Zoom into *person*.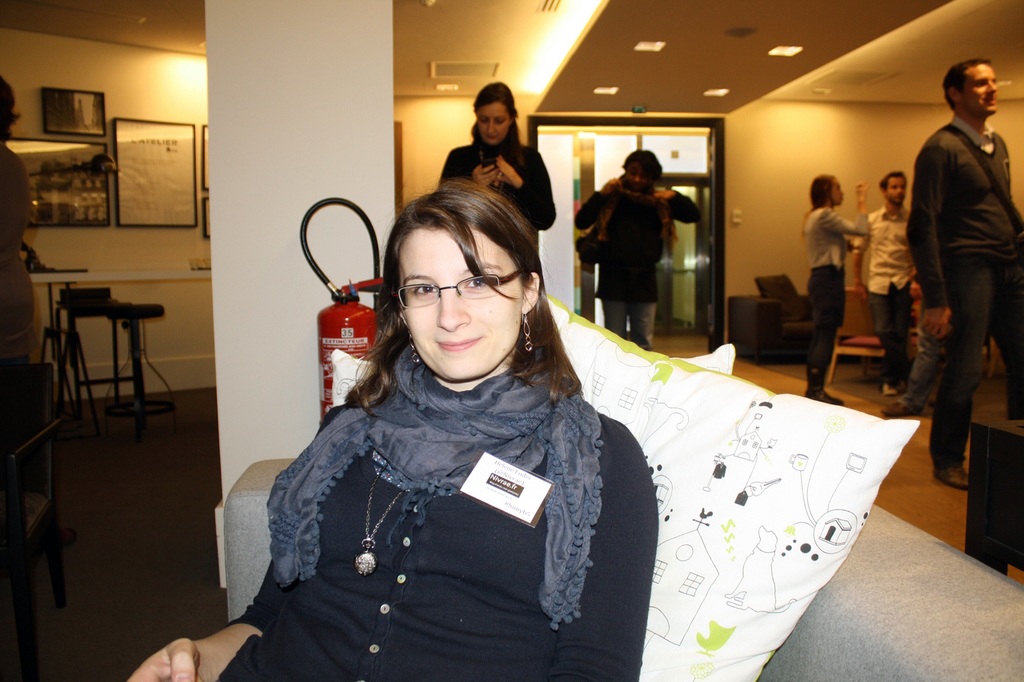
Zoom target: l=0, t=74, r=43, b=369.
